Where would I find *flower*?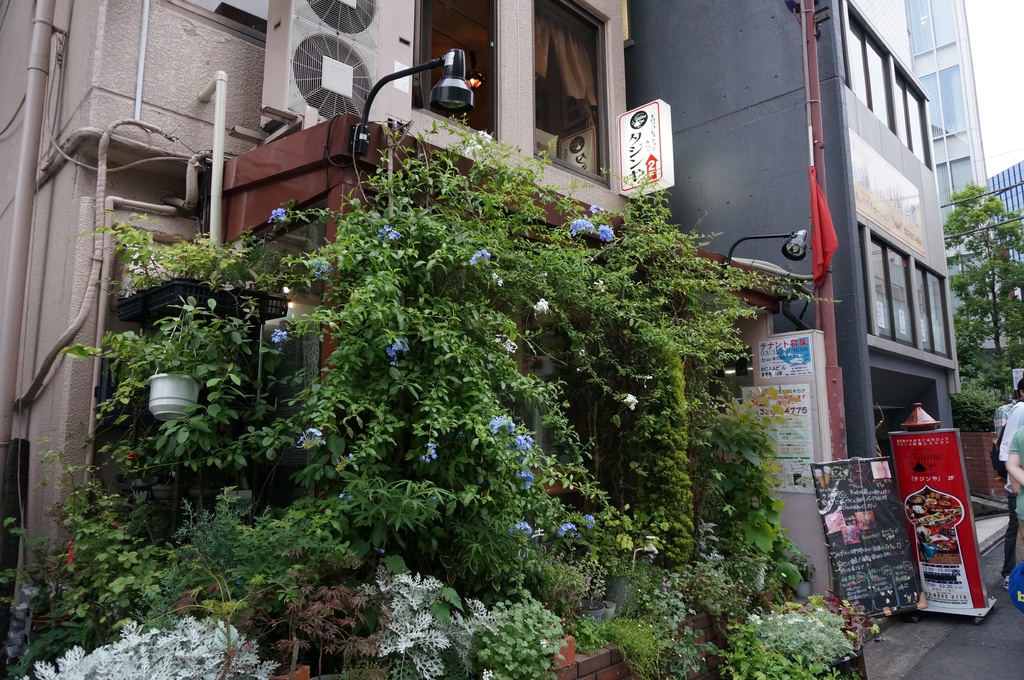
At 556,518,577,546.
